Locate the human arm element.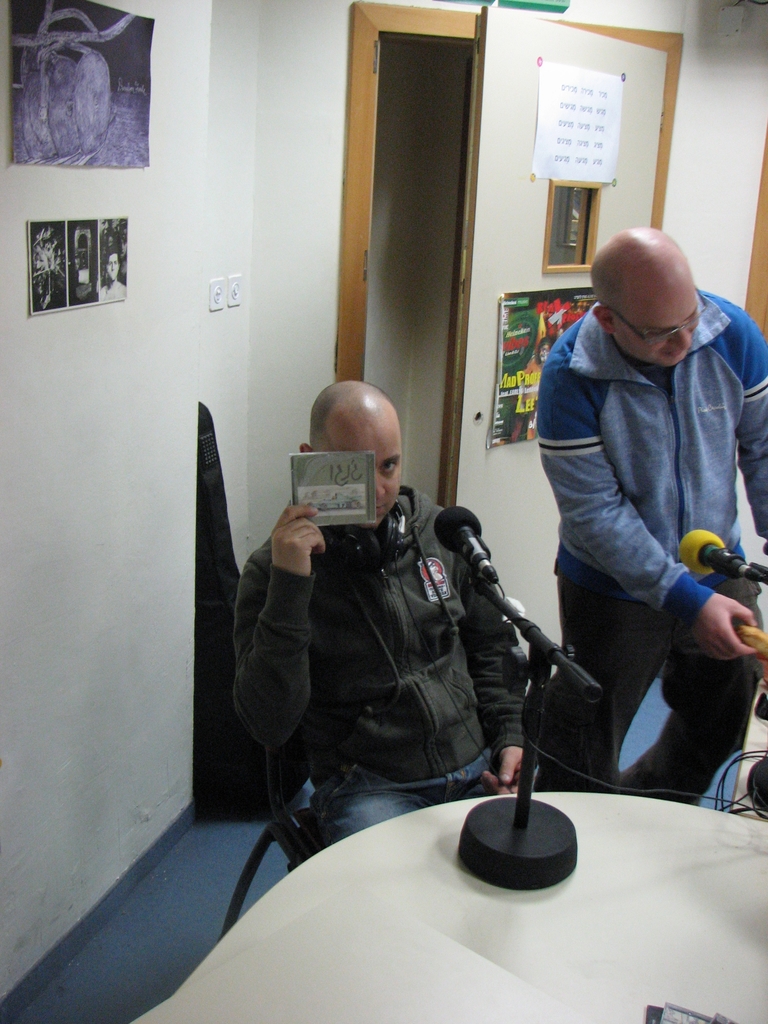
Element bbox: {"left": 542, "top": 353, "right": 751, "bottom": 631}.
